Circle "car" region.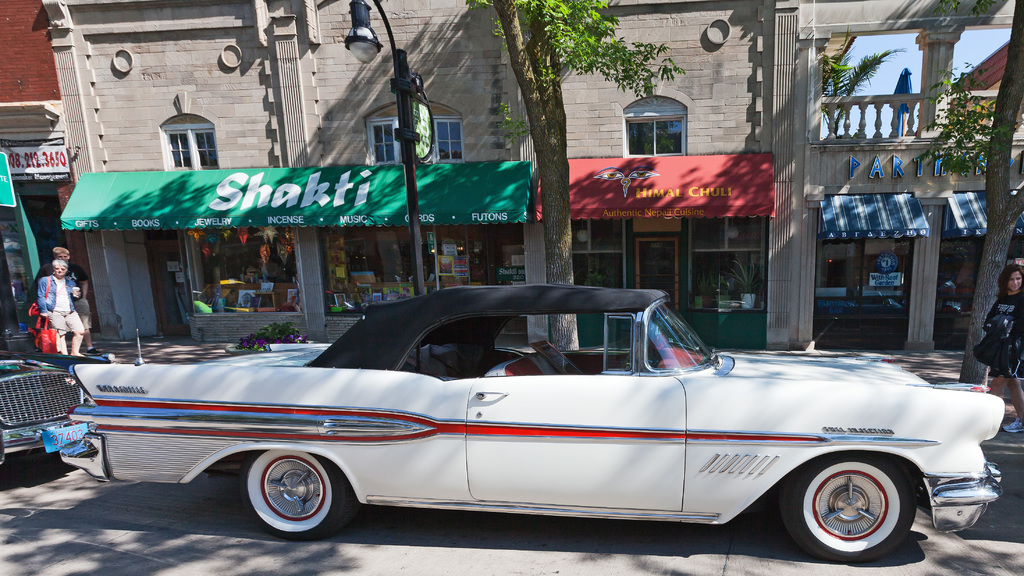
Region: 0/340/122/467.
